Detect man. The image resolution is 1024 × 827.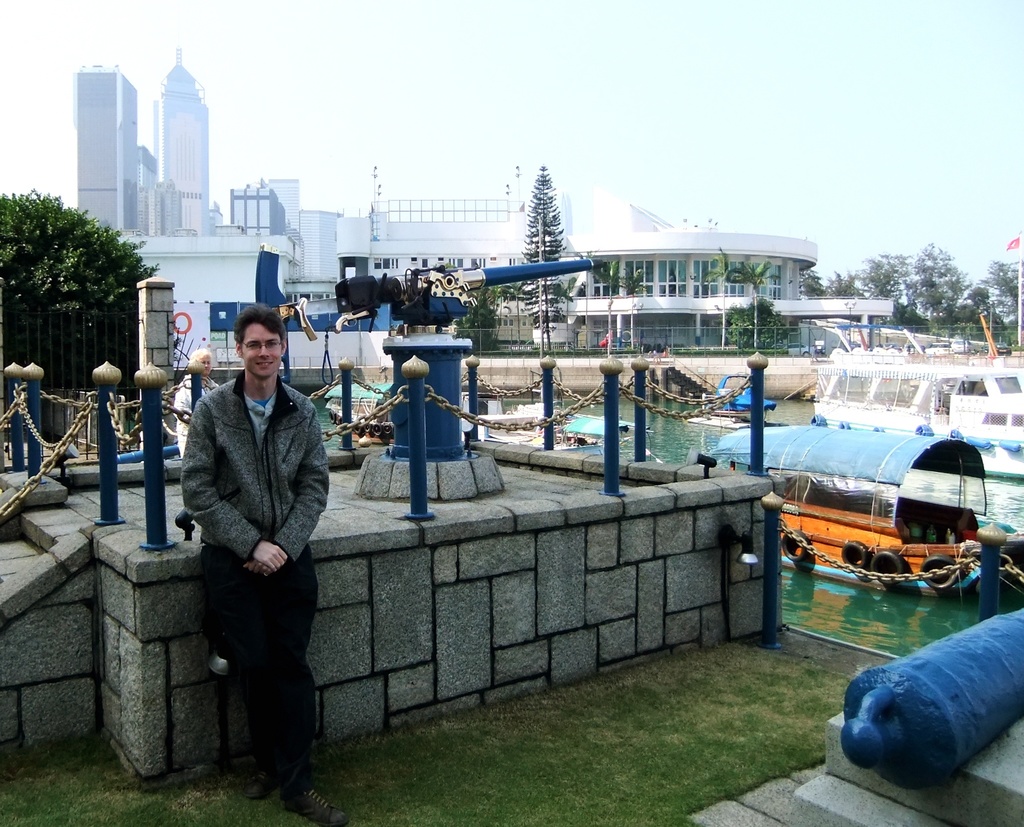
locate(177, 297, 340, 803).
